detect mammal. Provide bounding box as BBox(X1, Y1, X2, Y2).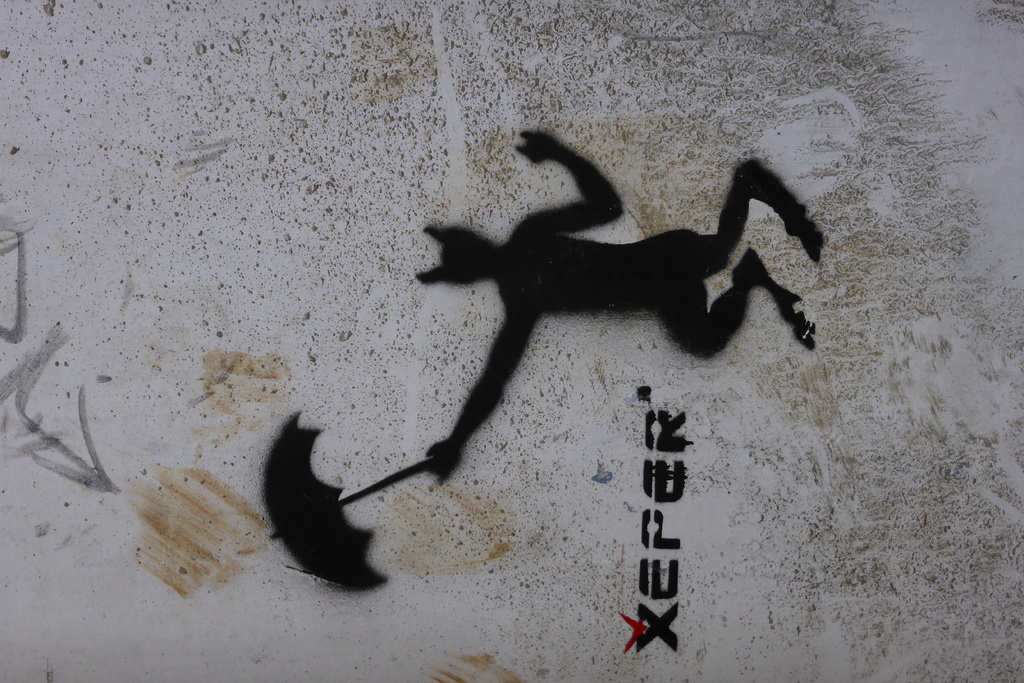
BBox(405, 110, 860, 509).
